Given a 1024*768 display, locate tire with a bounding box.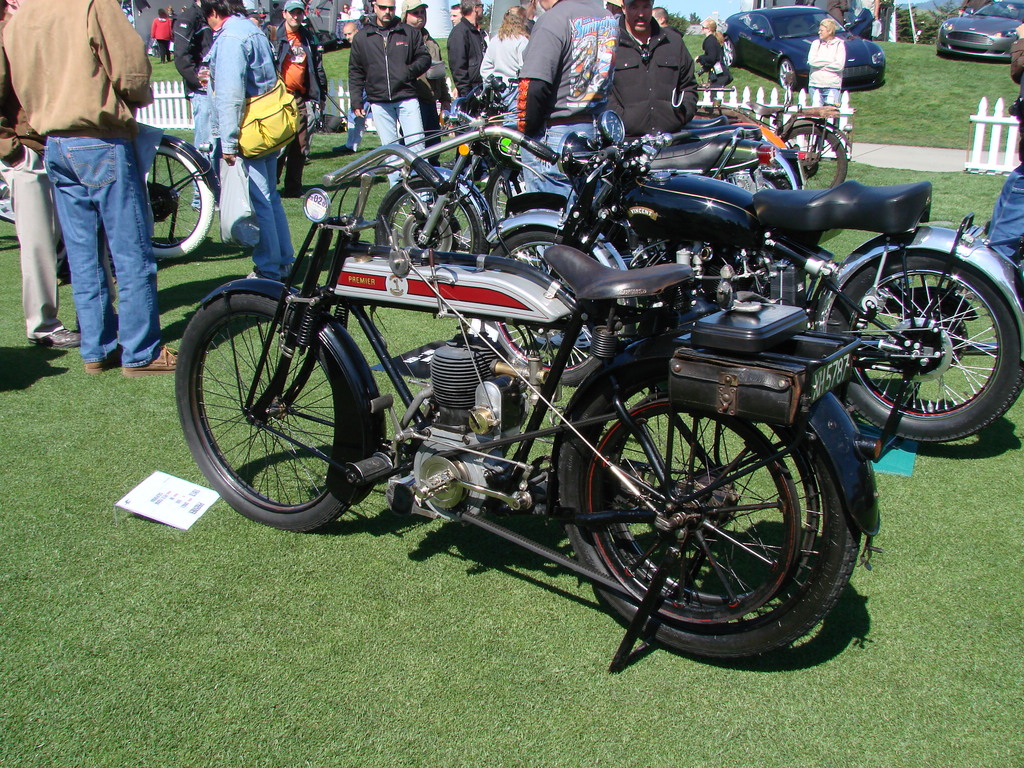
Located: 574 372 860 668.
